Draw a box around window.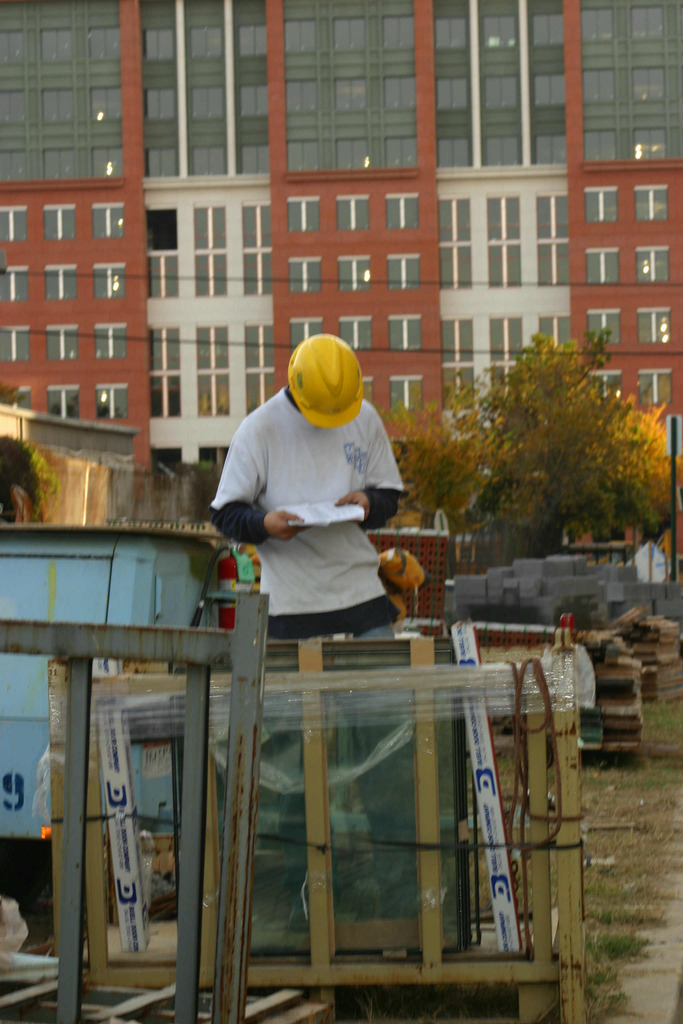
195:204:229:250.
